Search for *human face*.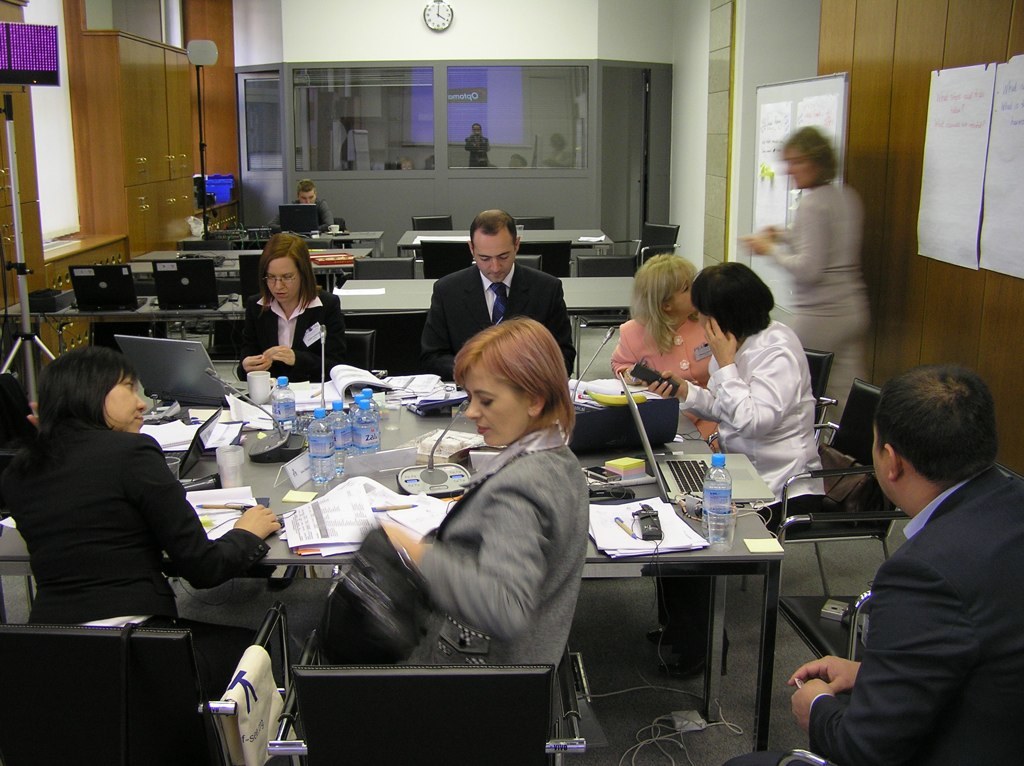
Found at 874, 429, 894, 502.
